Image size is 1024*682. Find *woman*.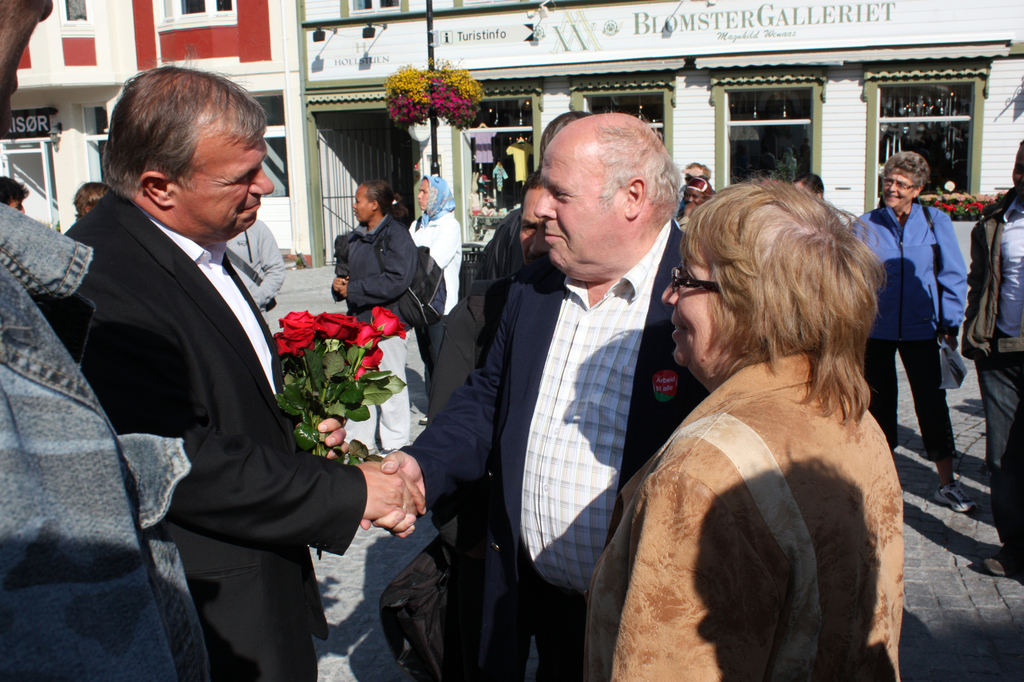
detection(603, 154, 927, 666).
